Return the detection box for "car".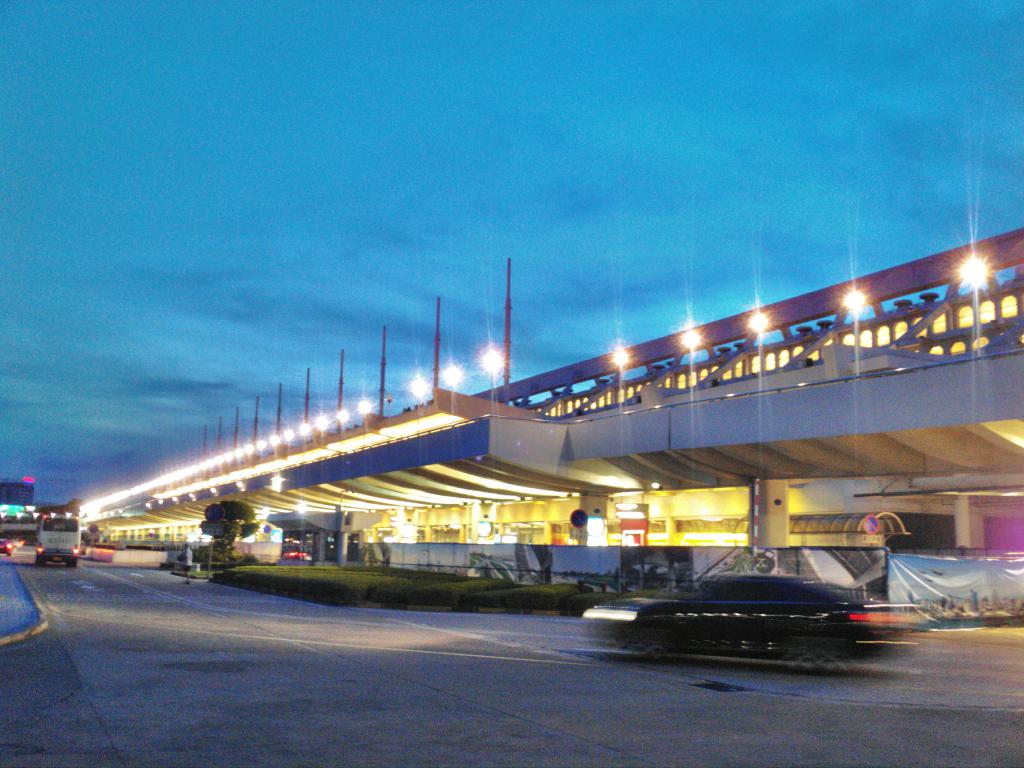
crop(582, 569, 892, 668).
